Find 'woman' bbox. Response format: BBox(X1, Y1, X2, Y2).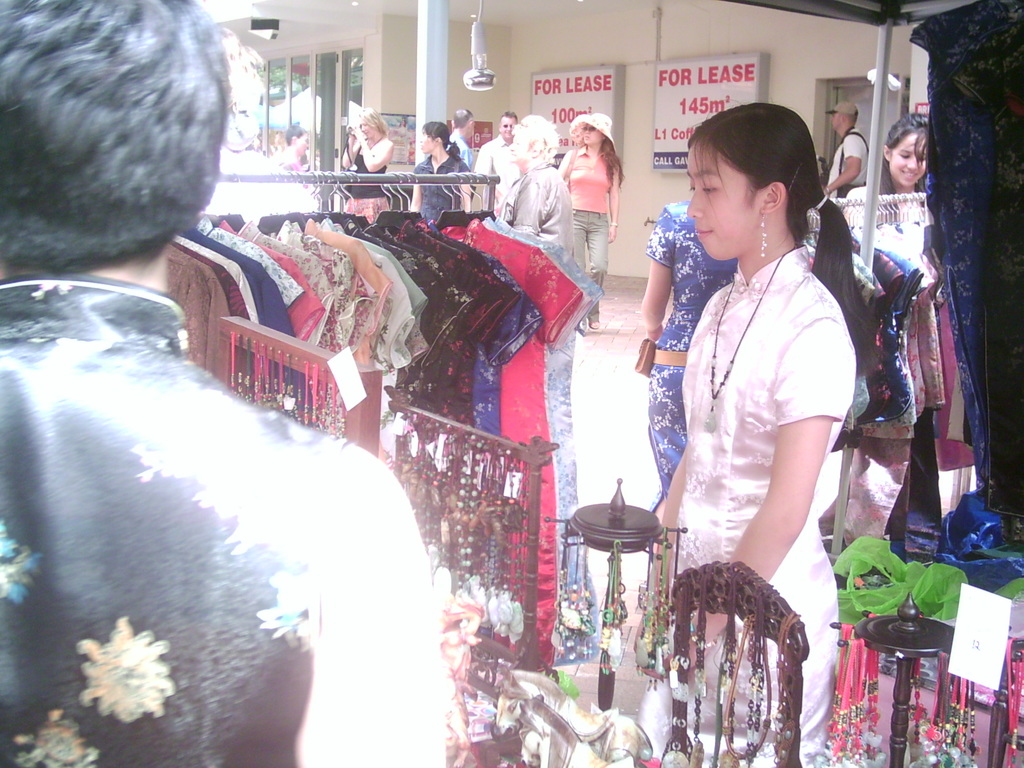
BBox(493, 109, 581, 271).
